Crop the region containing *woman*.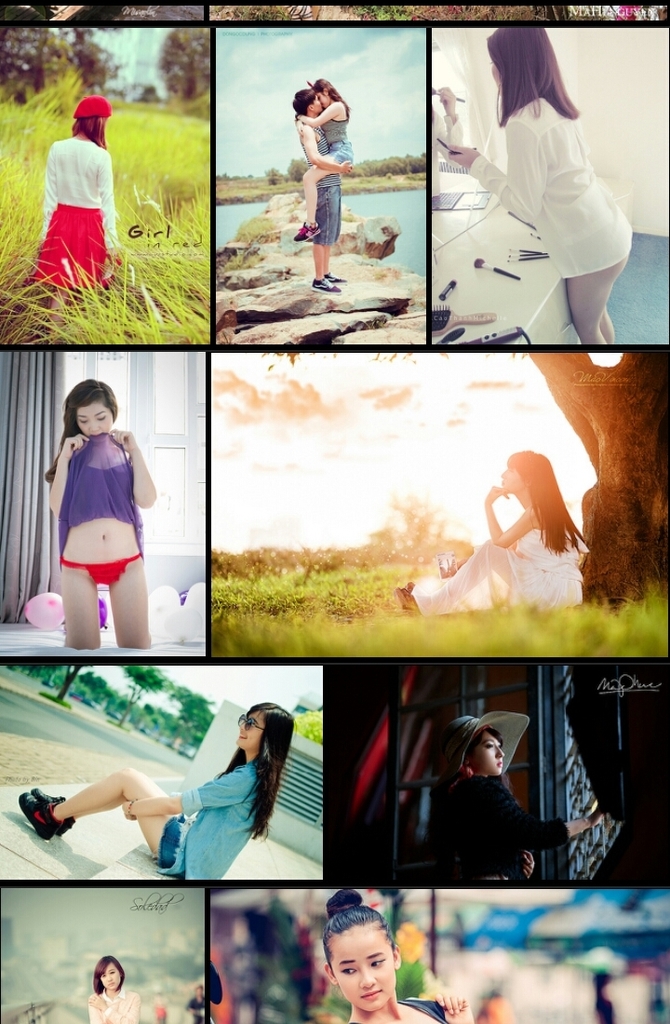
Crop region: rect(427, 728, 602, 883).
